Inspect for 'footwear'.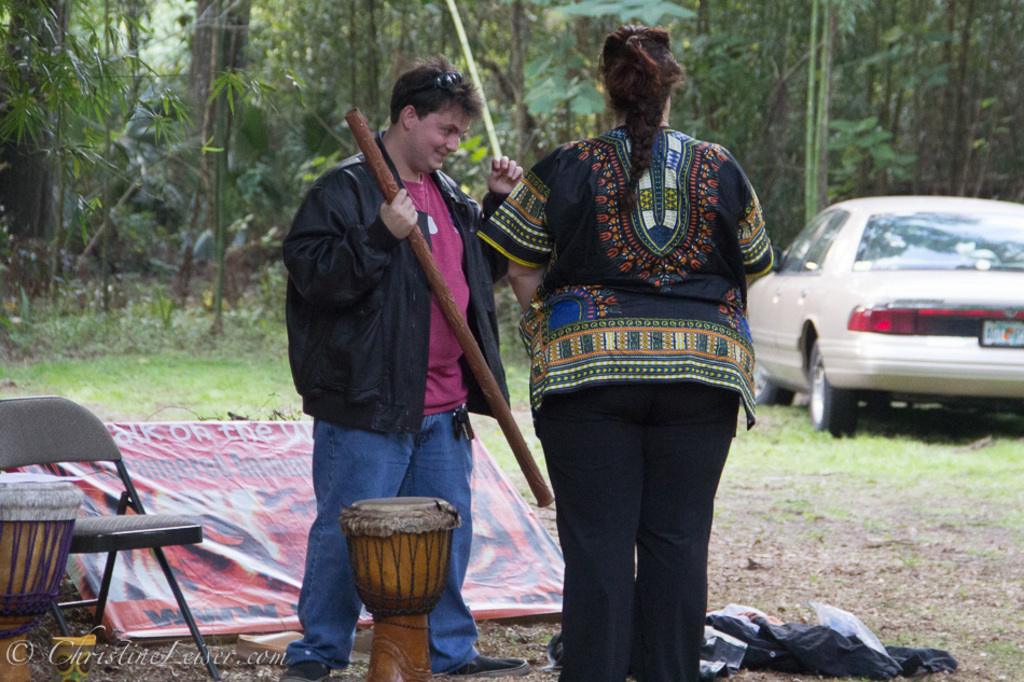
Inspection: (left=283, top=652, right=336, bottom=680).
